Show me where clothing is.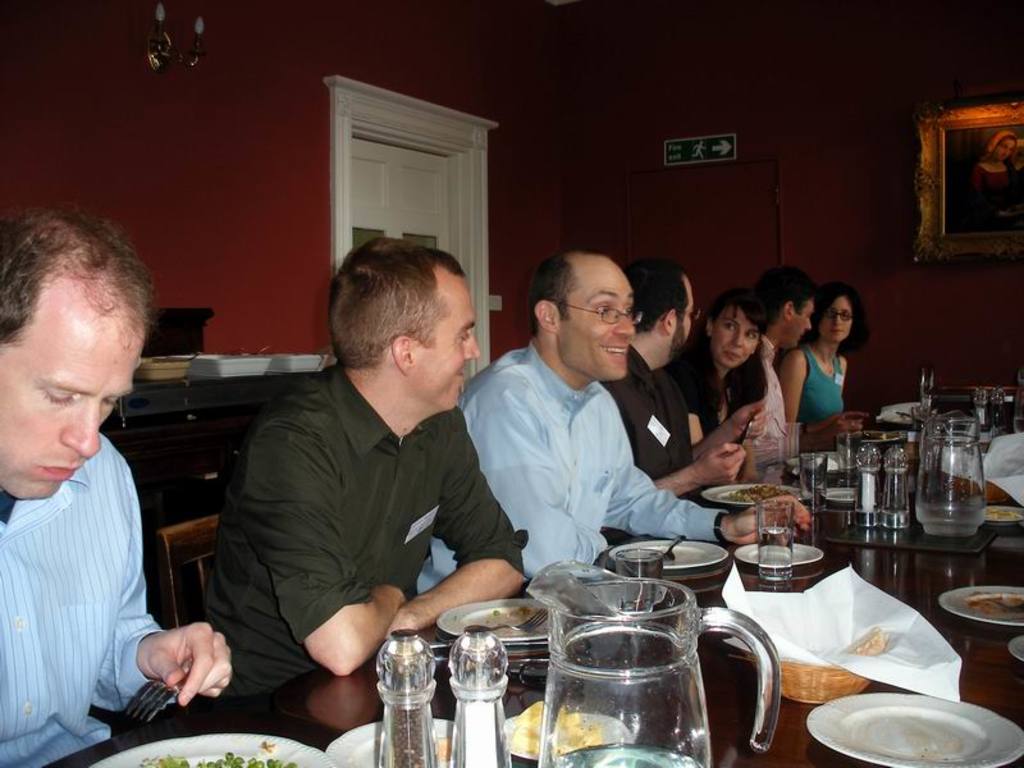
clothing is at bbox=[744, 324, 780, 453].
